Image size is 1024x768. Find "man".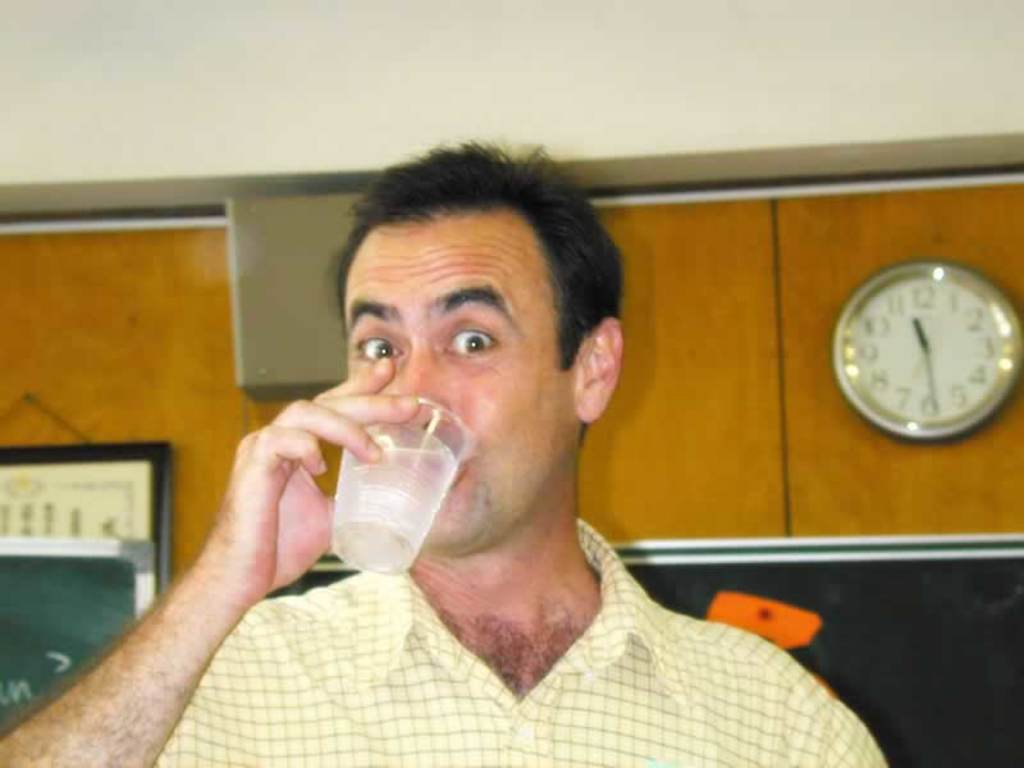
6:145:887:767.
